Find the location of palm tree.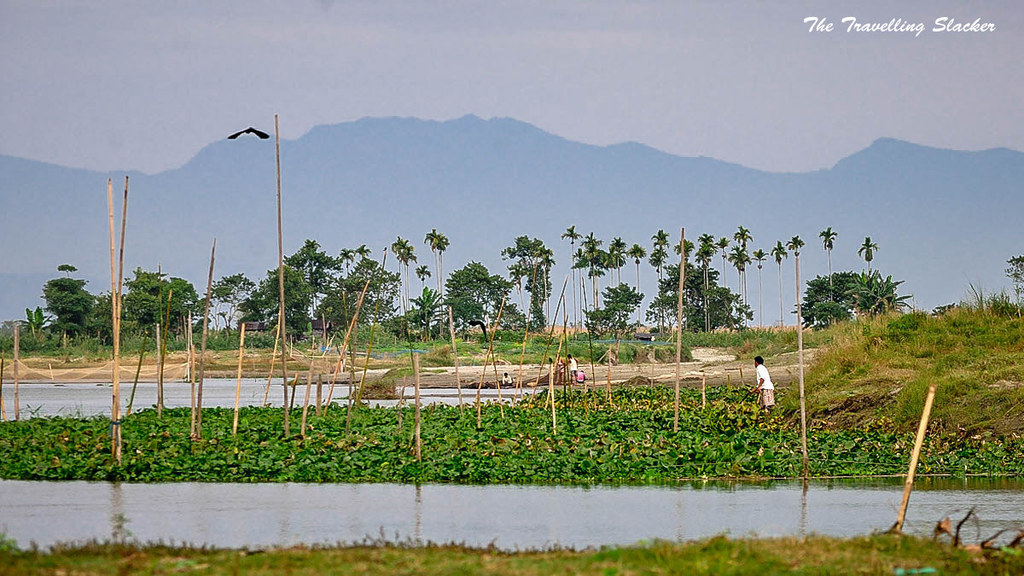
Location: 817/229/836/304.
